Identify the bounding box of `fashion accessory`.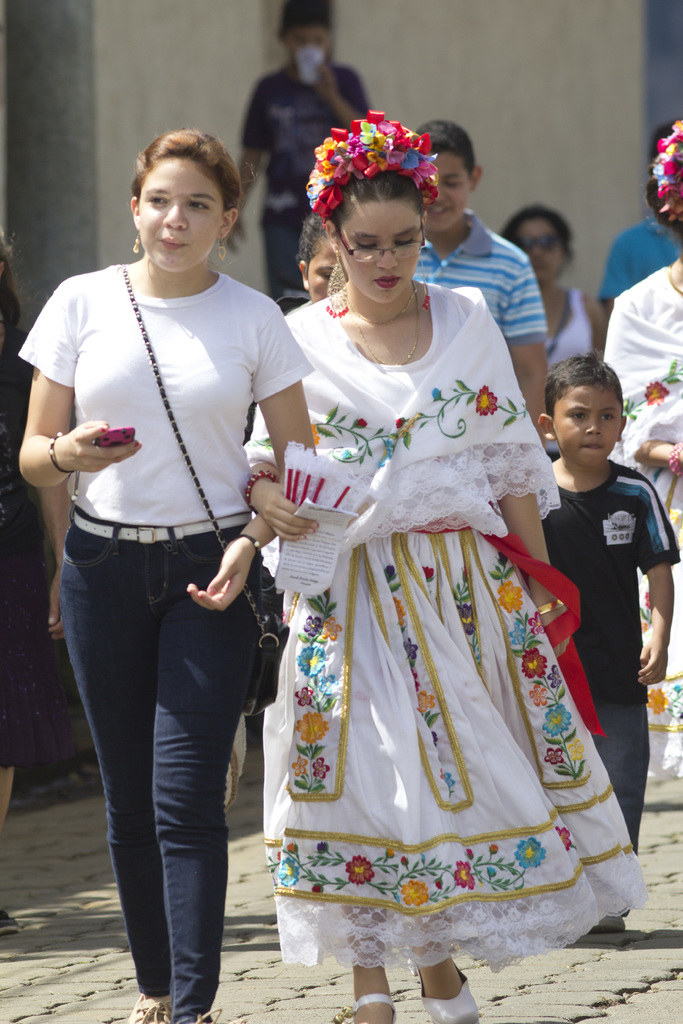
246/470/277/516.
